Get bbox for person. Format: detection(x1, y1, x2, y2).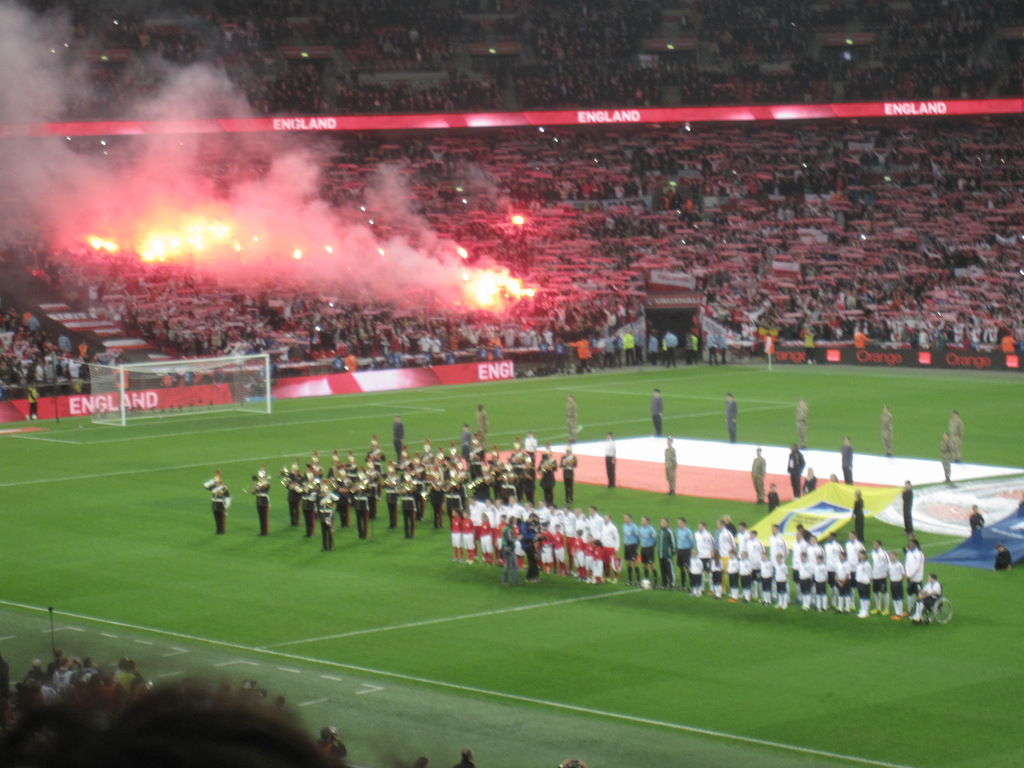
detection(799, 466, 823, 502).
